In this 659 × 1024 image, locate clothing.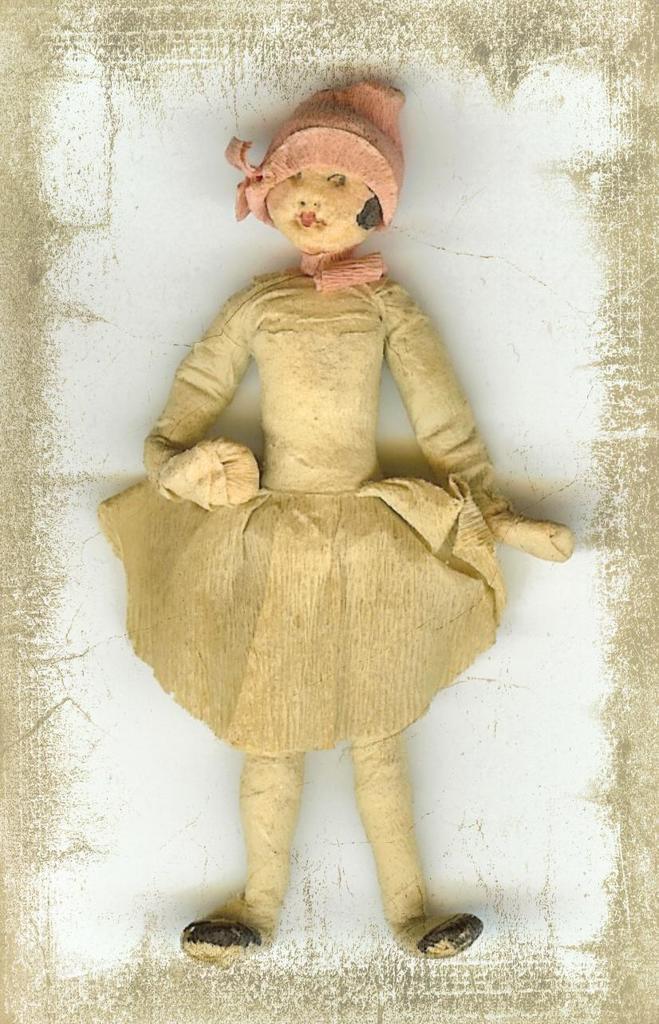
Bounding box: bbox=(105, 265, 548, 778).
